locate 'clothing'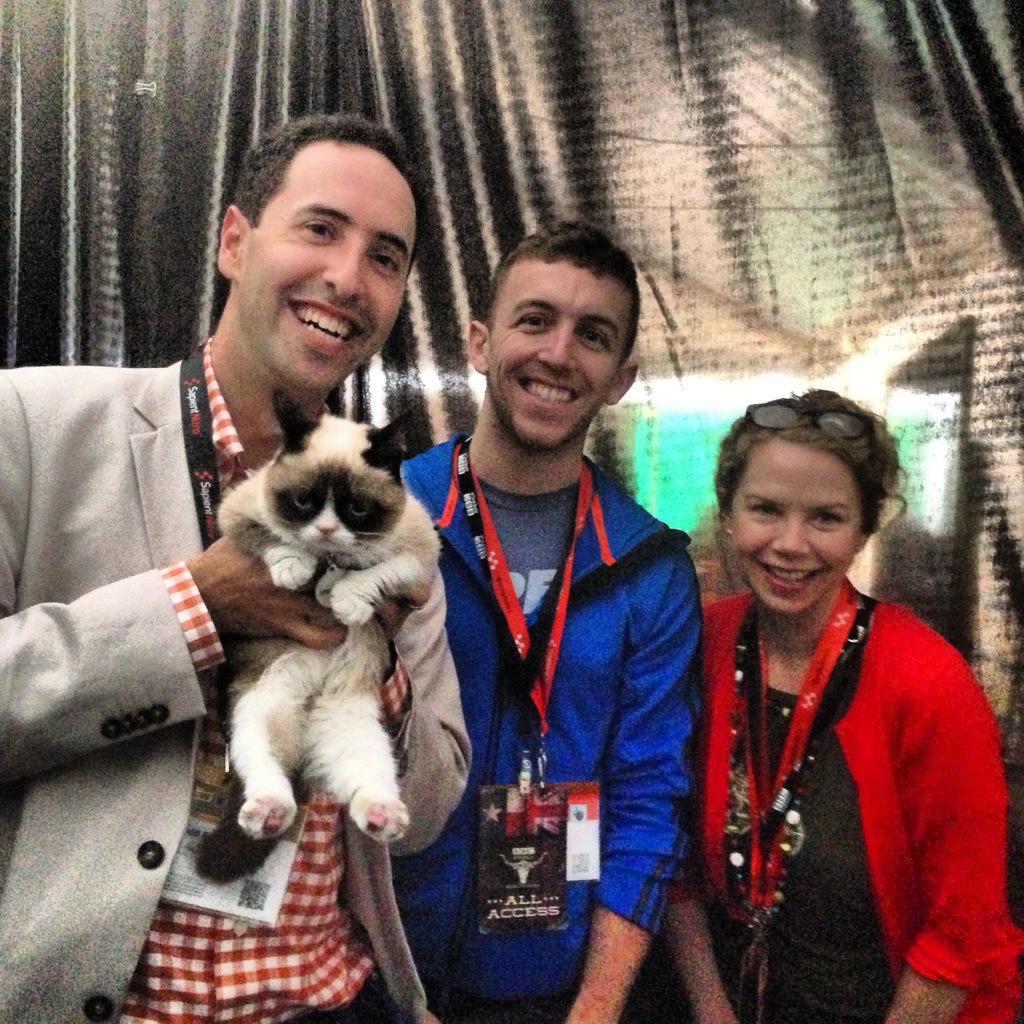
bbox=[0, 337, 477, 1023]
